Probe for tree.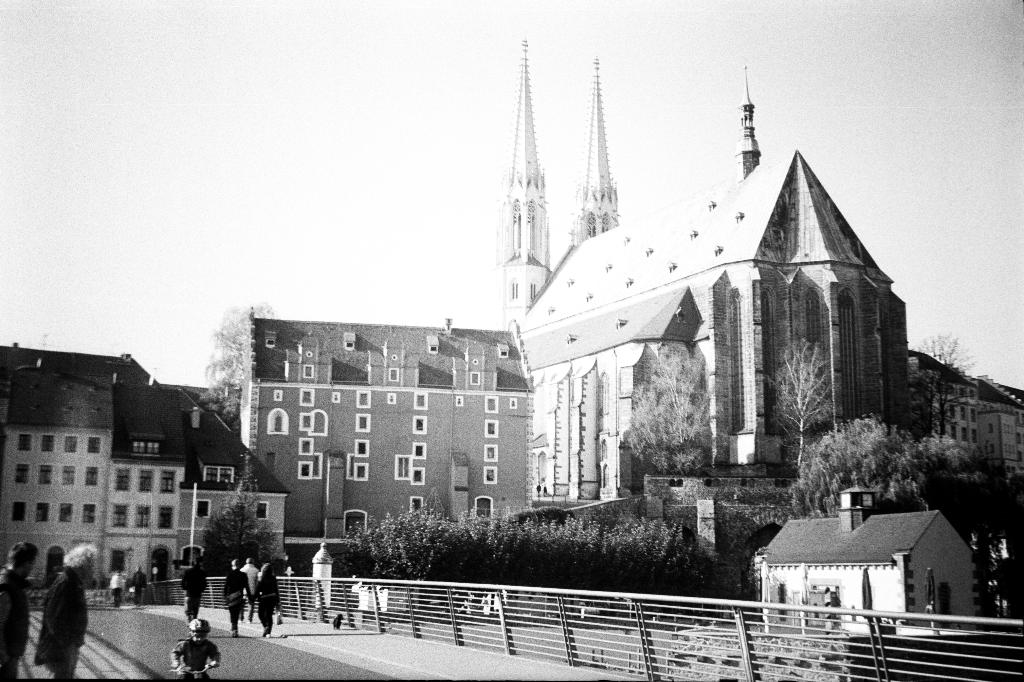
Probe result: 770:336:838:482.
